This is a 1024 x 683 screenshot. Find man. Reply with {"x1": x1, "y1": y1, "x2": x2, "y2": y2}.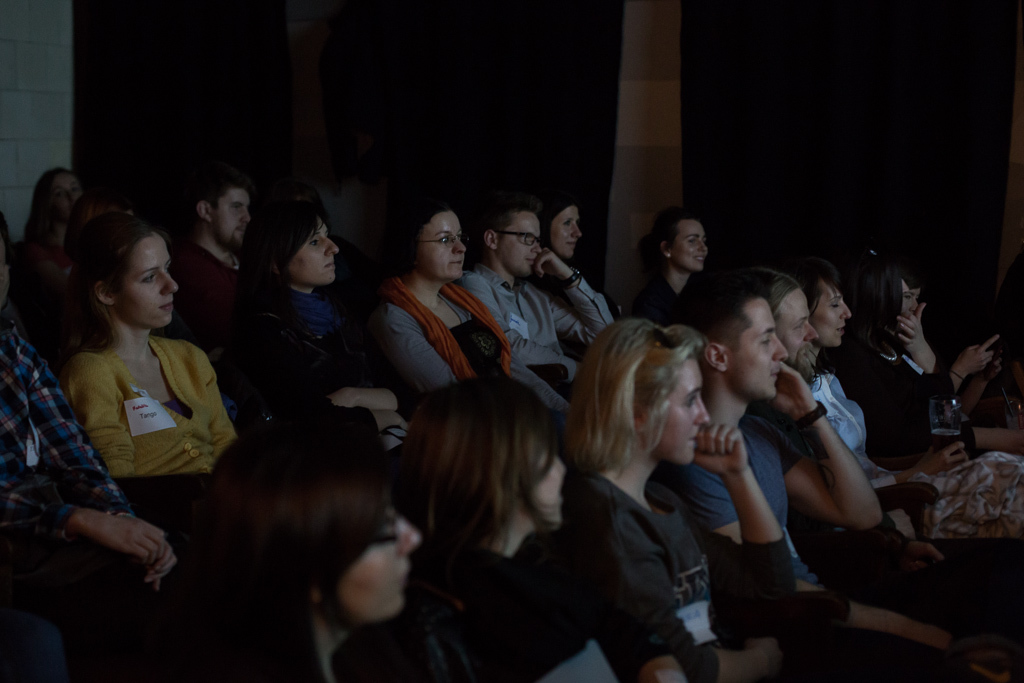
{"x1": 741, "y1": 267, "x2": 826, "y2": 399}.
